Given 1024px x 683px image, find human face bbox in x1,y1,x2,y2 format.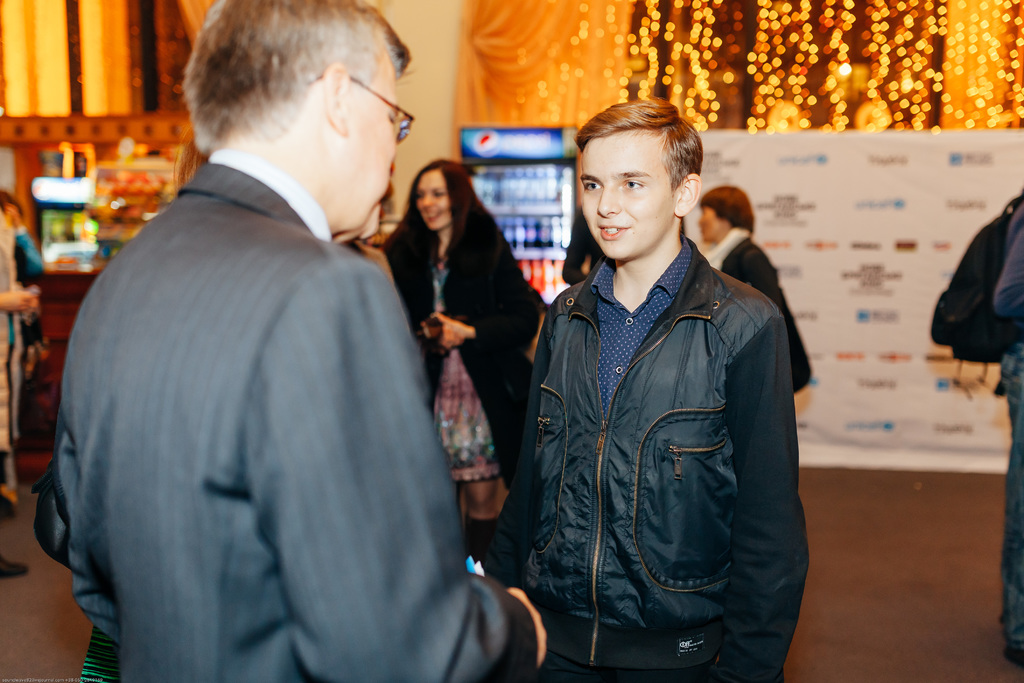
345,67,403,234.
